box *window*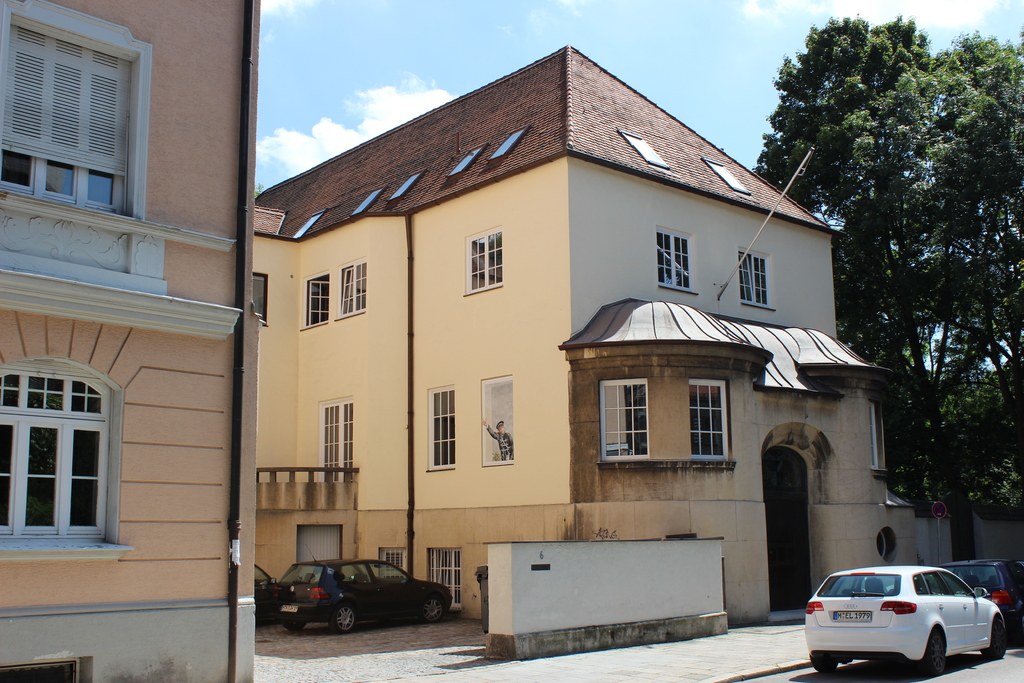
706,162,748,190
